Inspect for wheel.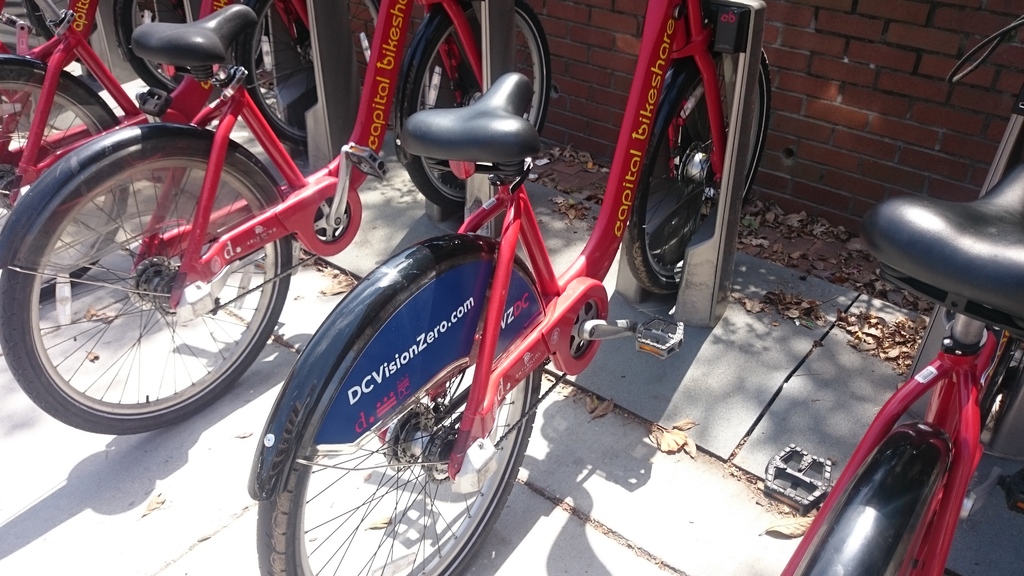
Inspection: <box>400,0,556,212</box>.
